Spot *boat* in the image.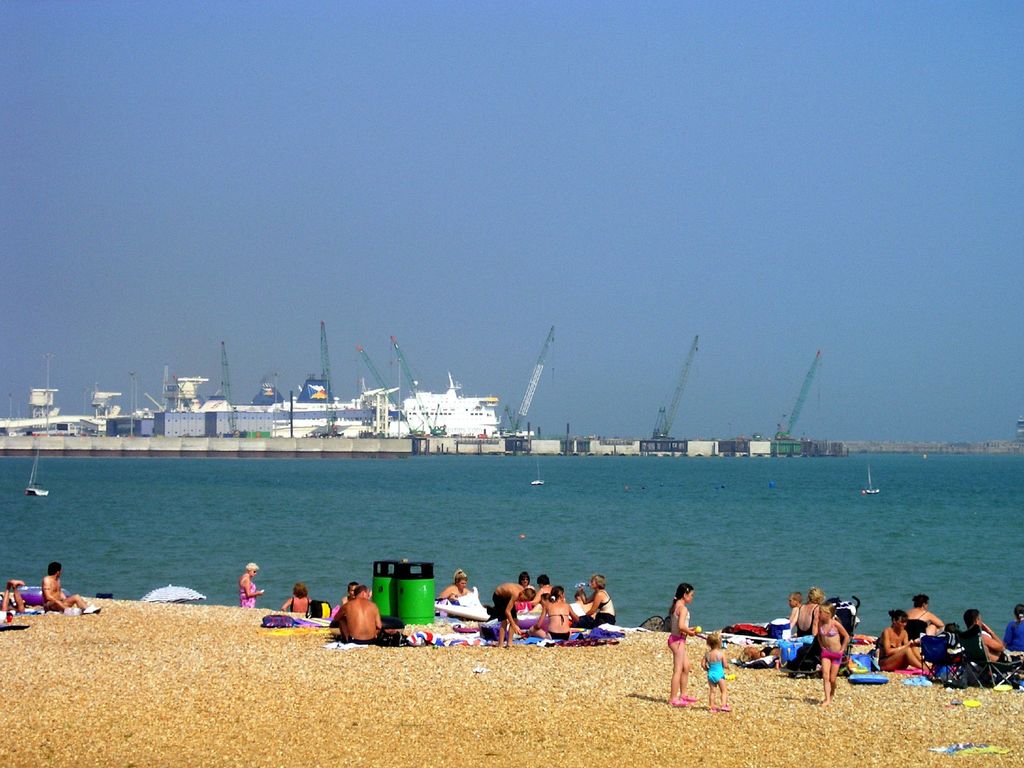
*boat* found at crop(860, 461, 881, 500).
